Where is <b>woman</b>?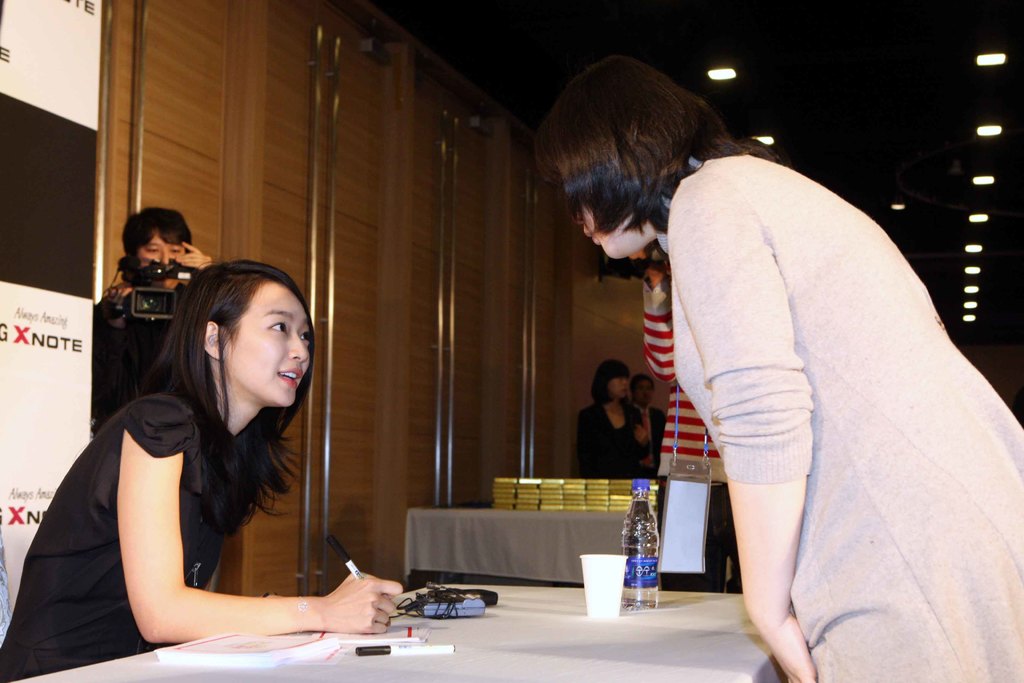
rect(534, 53, 1023, 682).
